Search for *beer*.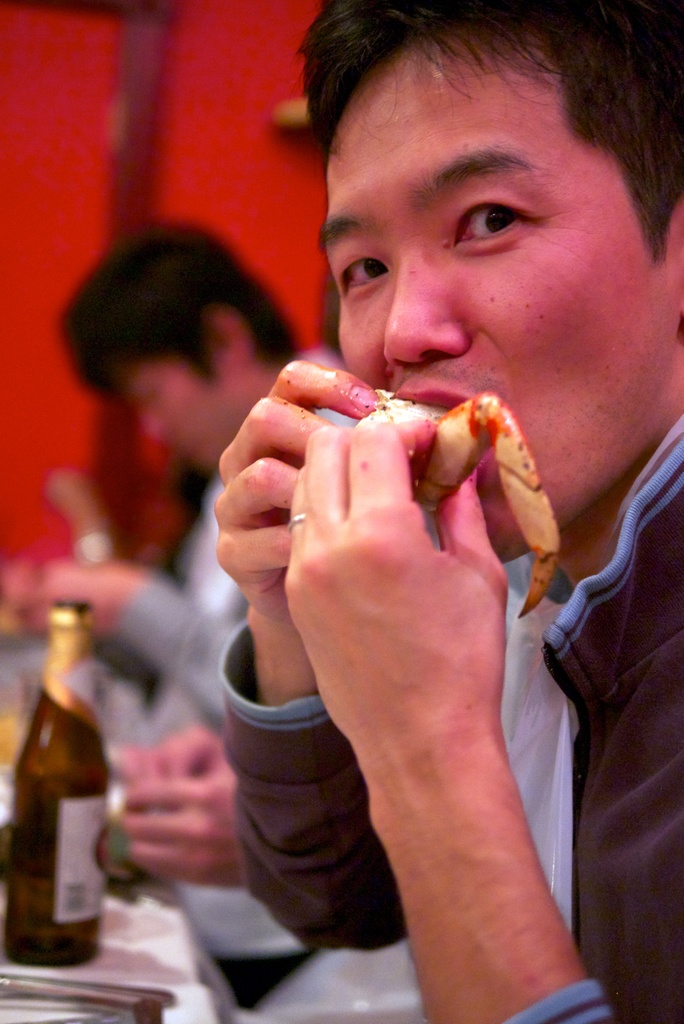
Found at detection(0, 593, 113, 961).
